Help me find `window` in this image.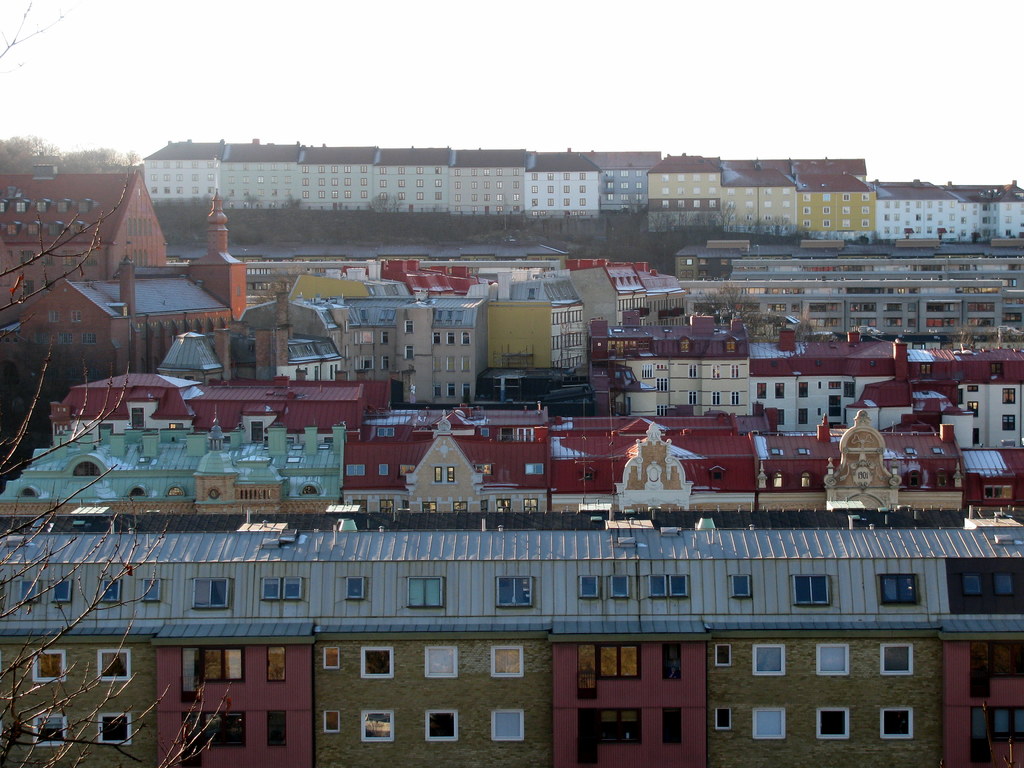
Found it: x1=459, y1=380, x2=472, y2=396.
